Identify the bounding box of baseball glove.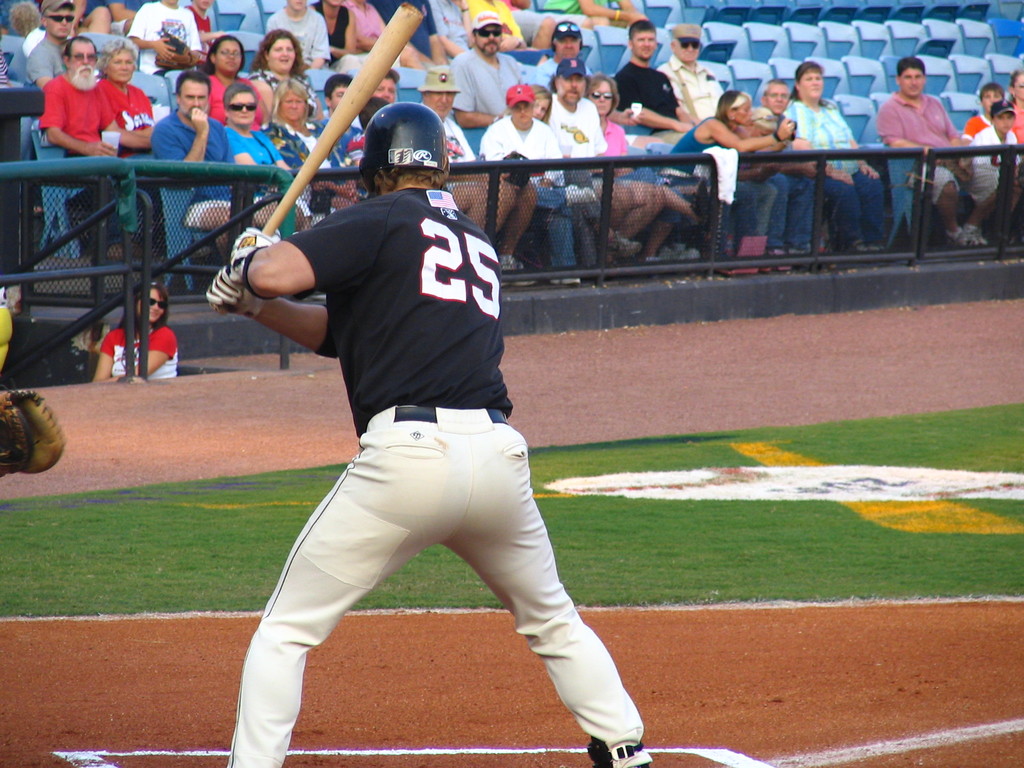
0/387/68/475.
